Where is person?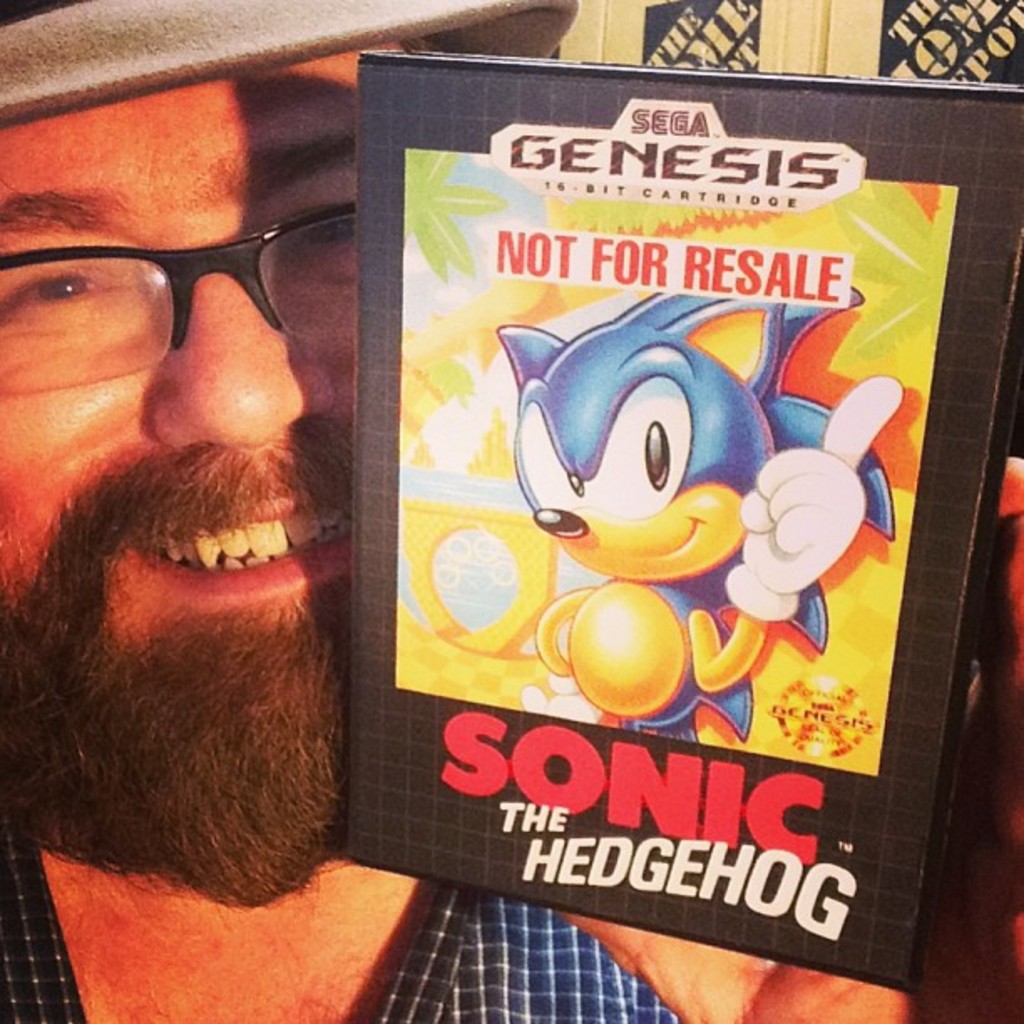
0, 0, 1022, 1022.
